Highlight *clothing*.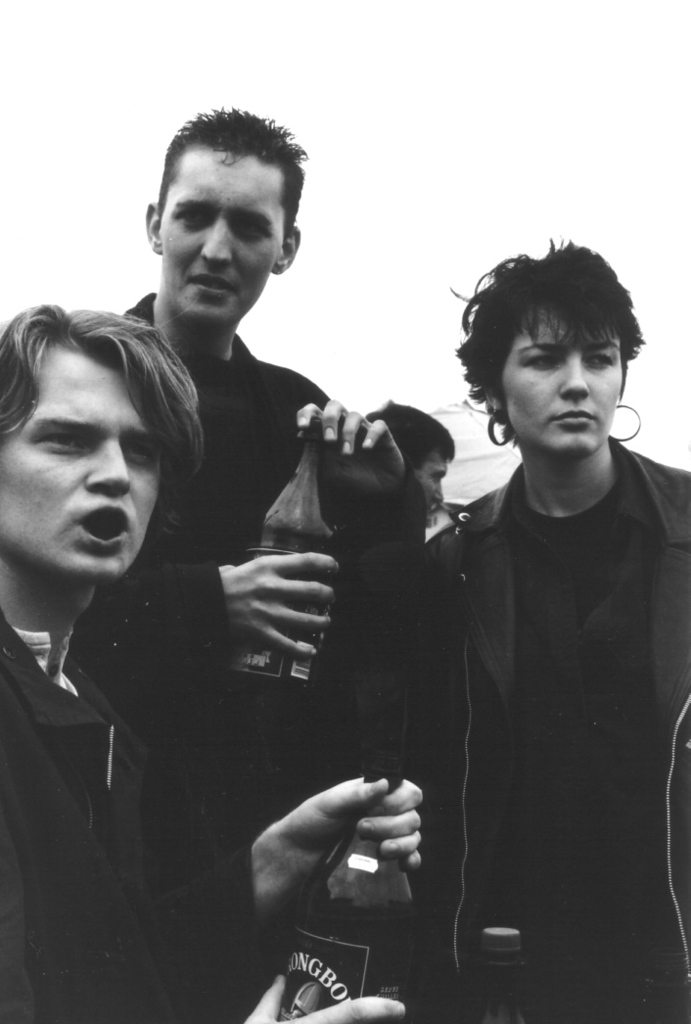
Highlighted region: select_region(0, 602, 267, 1023).
